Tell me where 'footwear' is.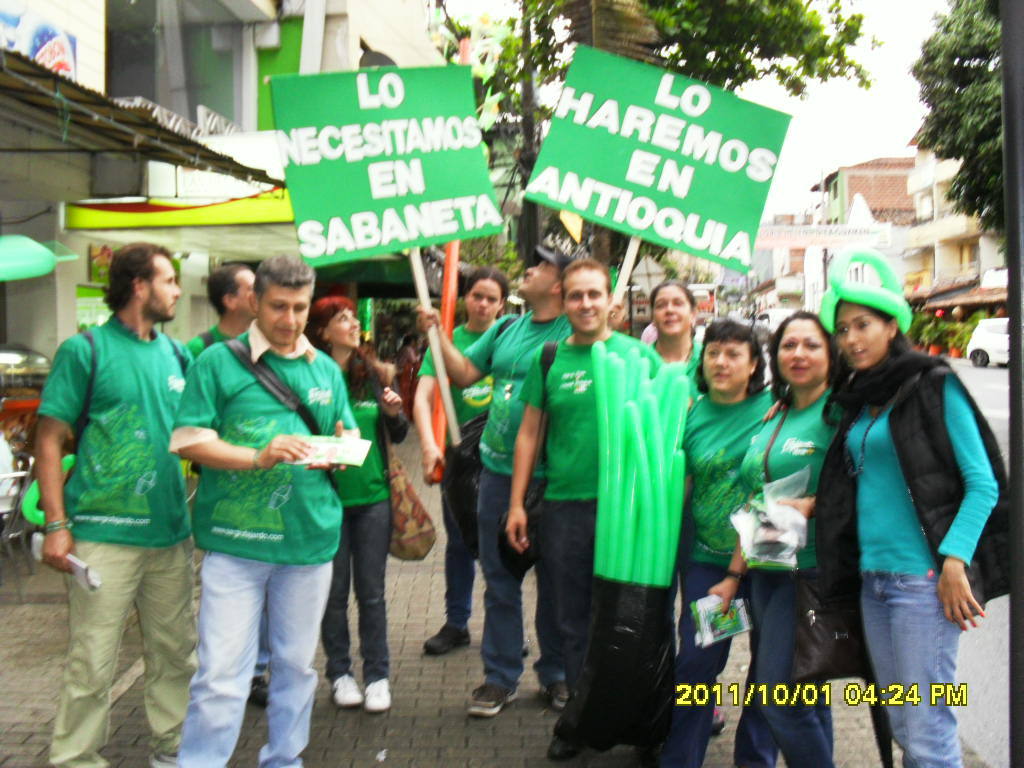
'footwear' is at 712, 707, 726, 731.
